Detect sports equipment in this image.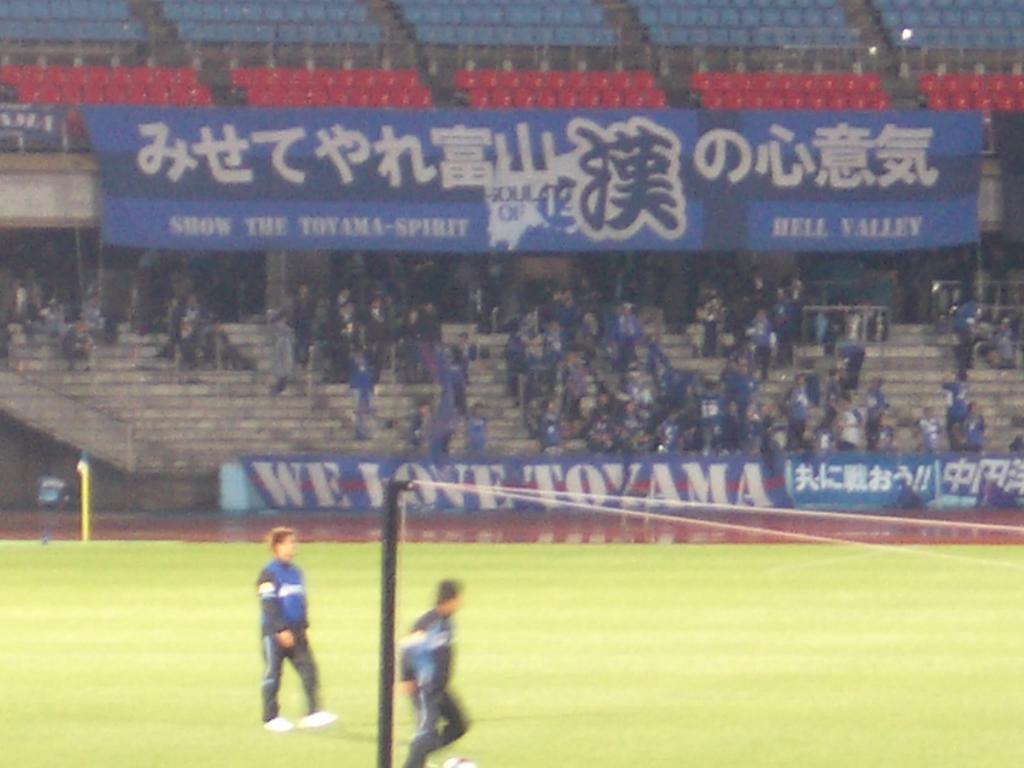
Detection: locate(260, 712, 293, 730).
